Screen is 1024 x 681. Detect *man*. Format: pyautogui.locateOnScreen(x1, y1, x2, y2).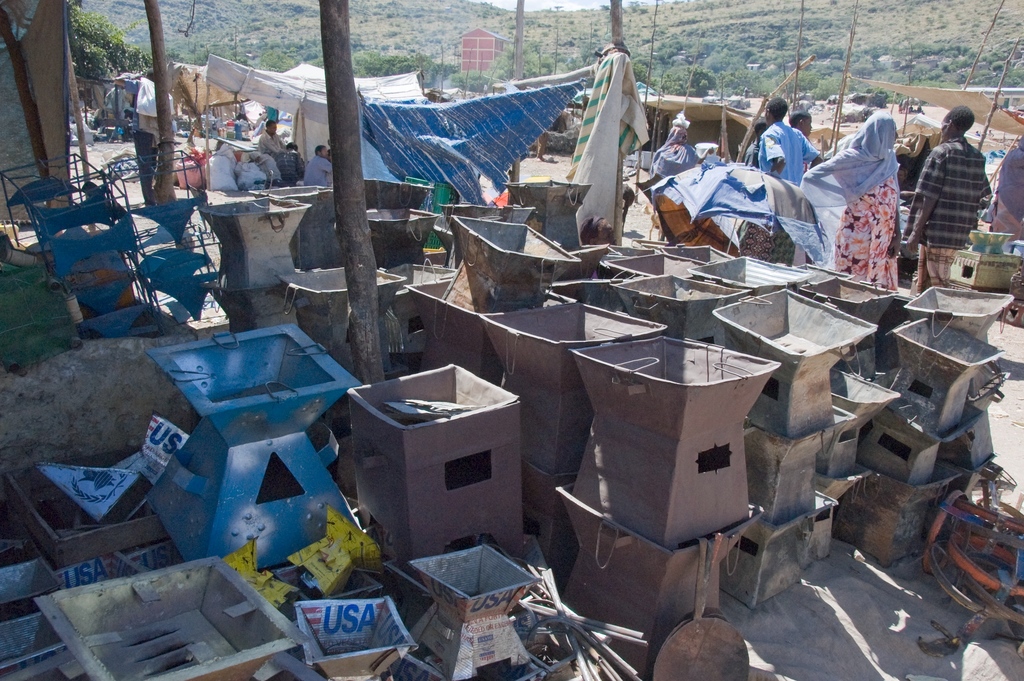
pyautogui.locateOnScreen(259, 117, 296, 183).
